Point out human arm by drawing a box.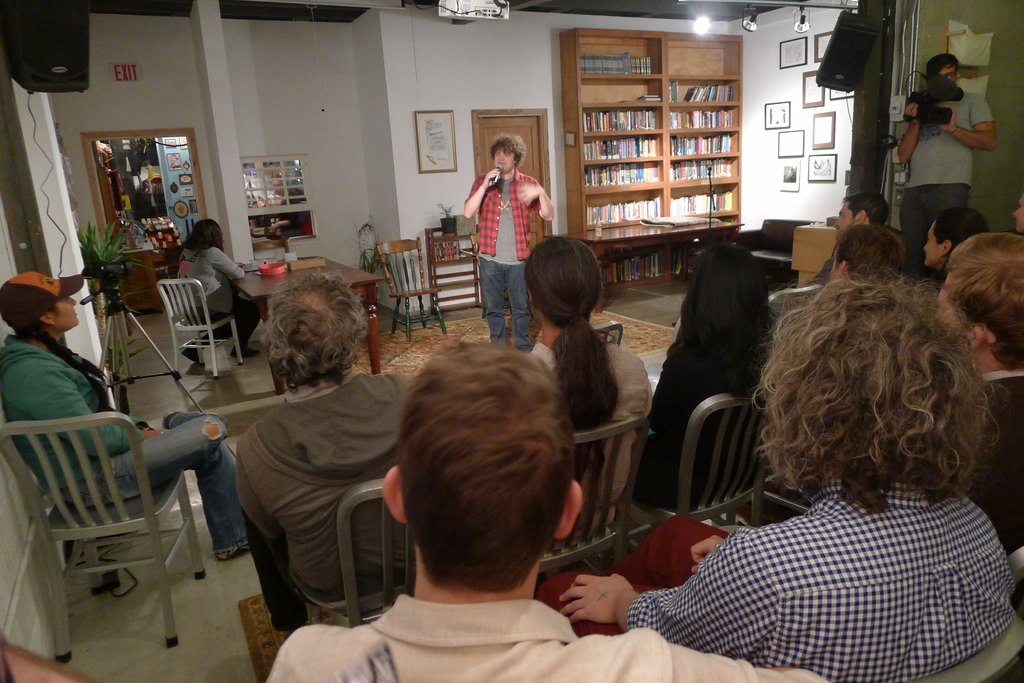
[x1=514, y1=175, x2=557, y2=223].
